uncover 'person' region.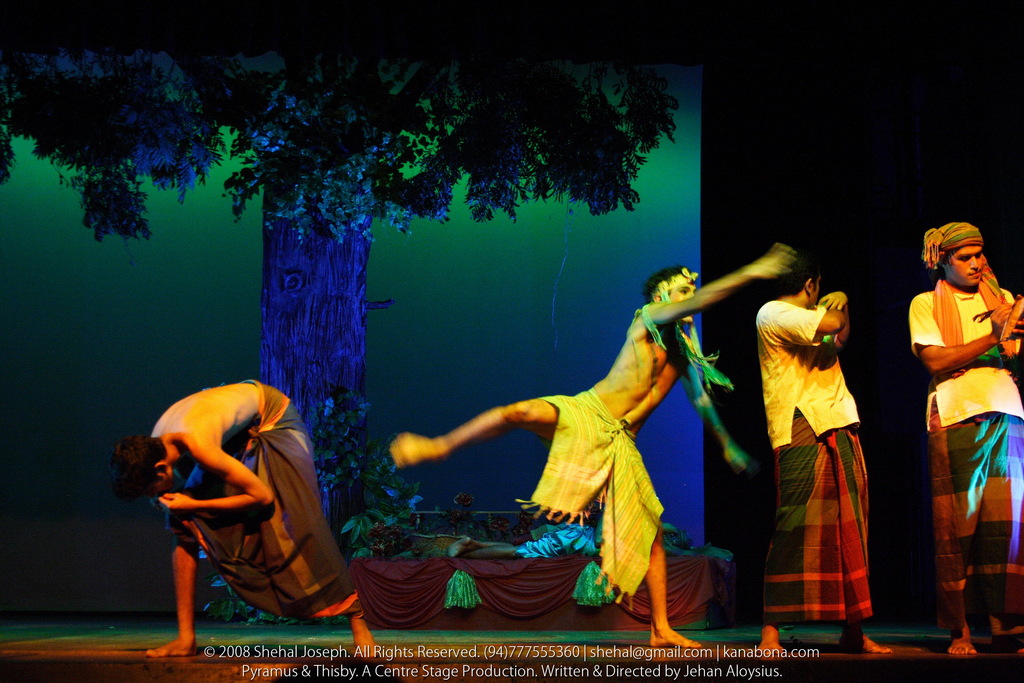
Uncovered: bbox(746, 232, 888, 637).
